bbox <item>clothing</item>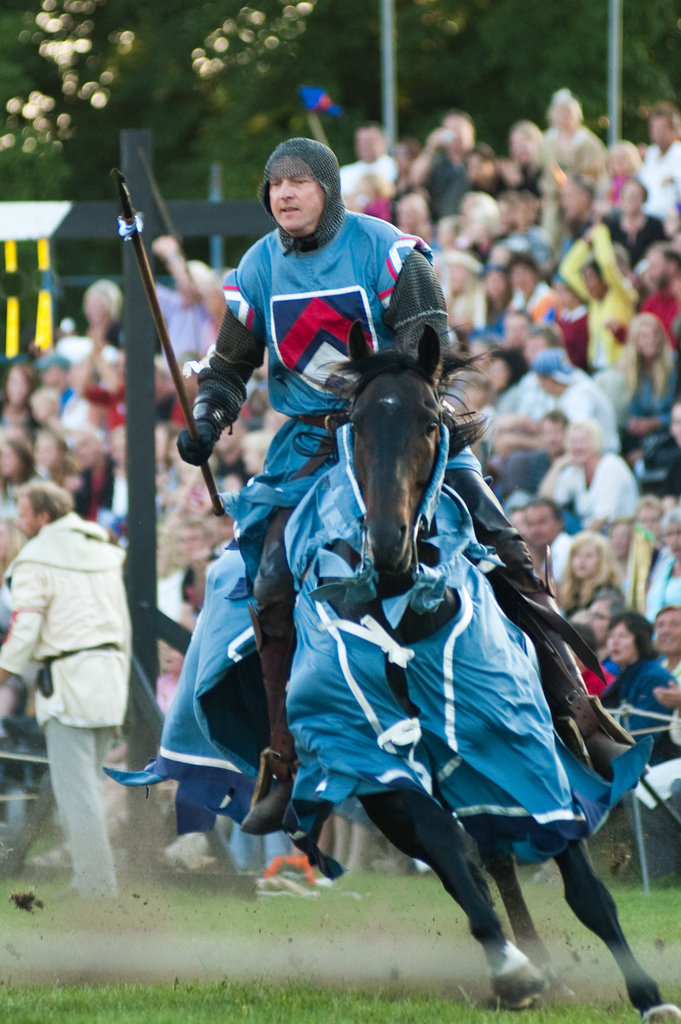
<bbox>561, 467, 638, 522</bbox>
